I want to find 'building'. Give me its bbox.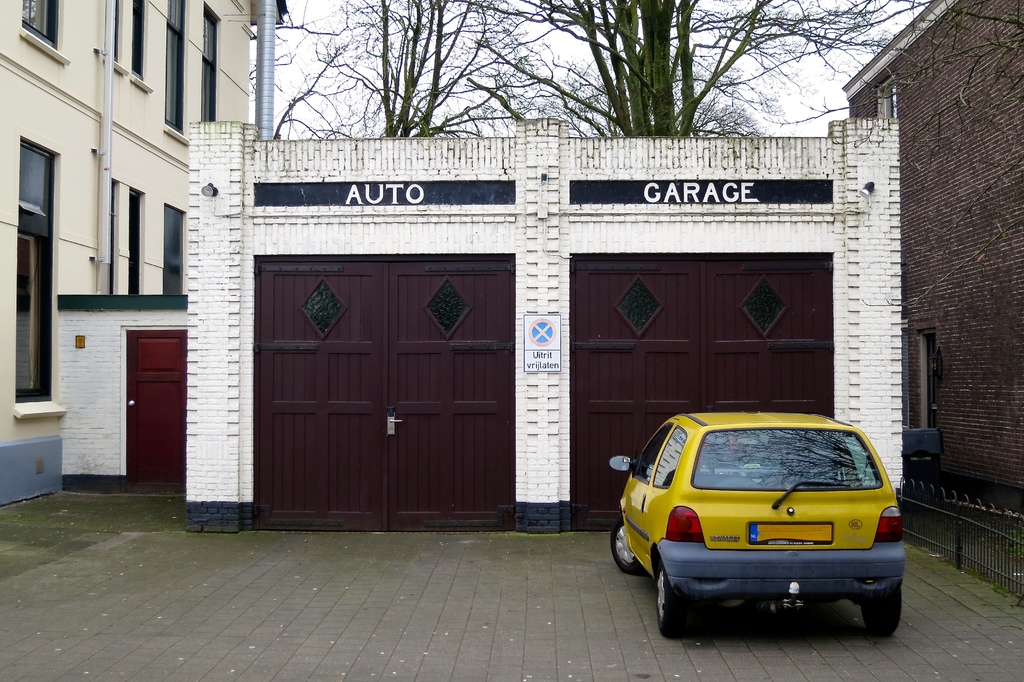
840 0 1023 525.
